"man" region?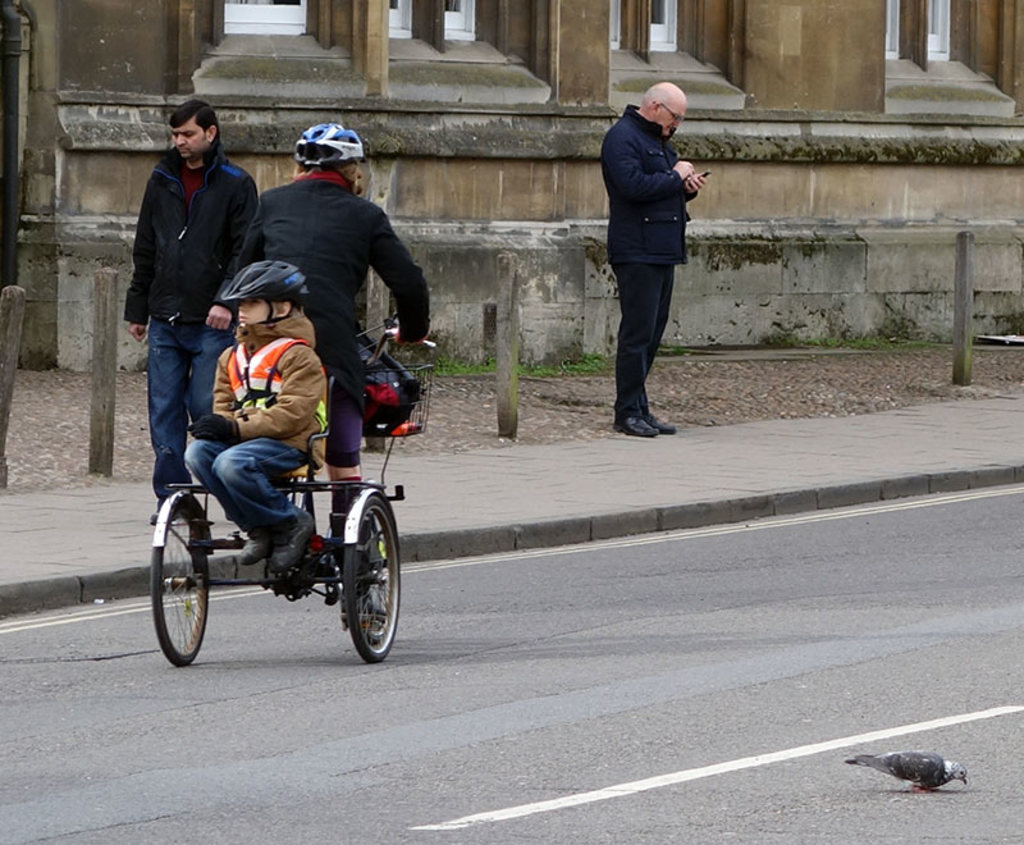
588 74 717 434
